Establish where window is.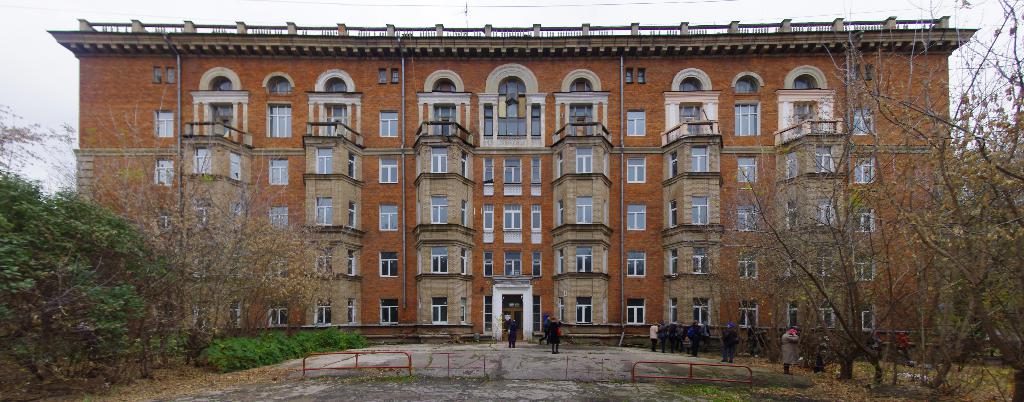
Established at select_region(503, 250, 521, 277).
